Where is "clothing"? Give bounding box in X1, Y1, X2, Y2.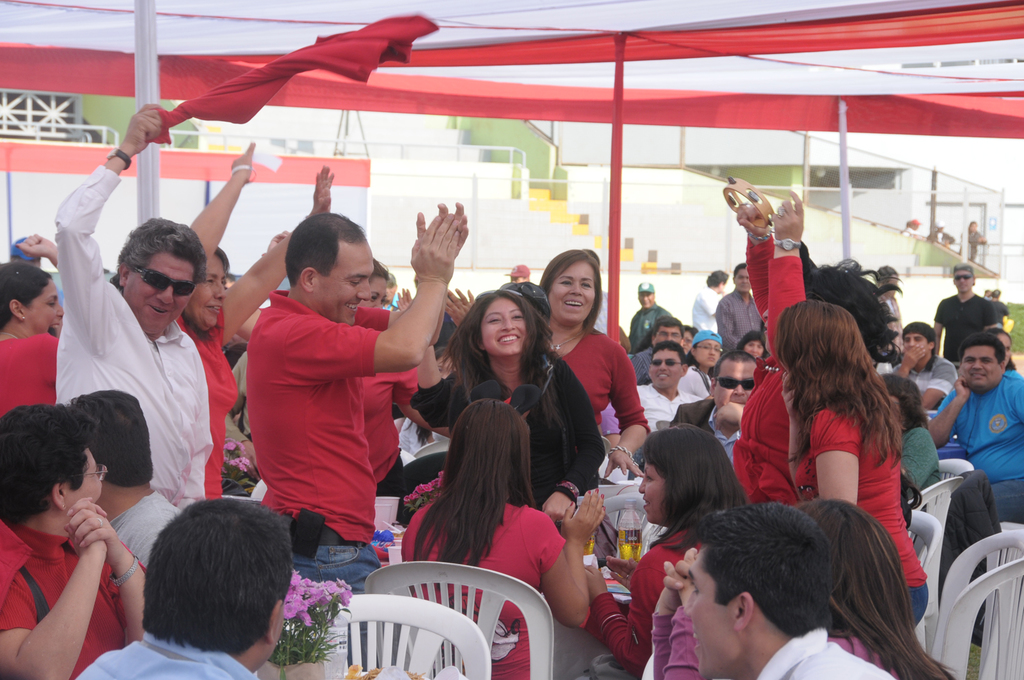
756, 629, 899, 679.
